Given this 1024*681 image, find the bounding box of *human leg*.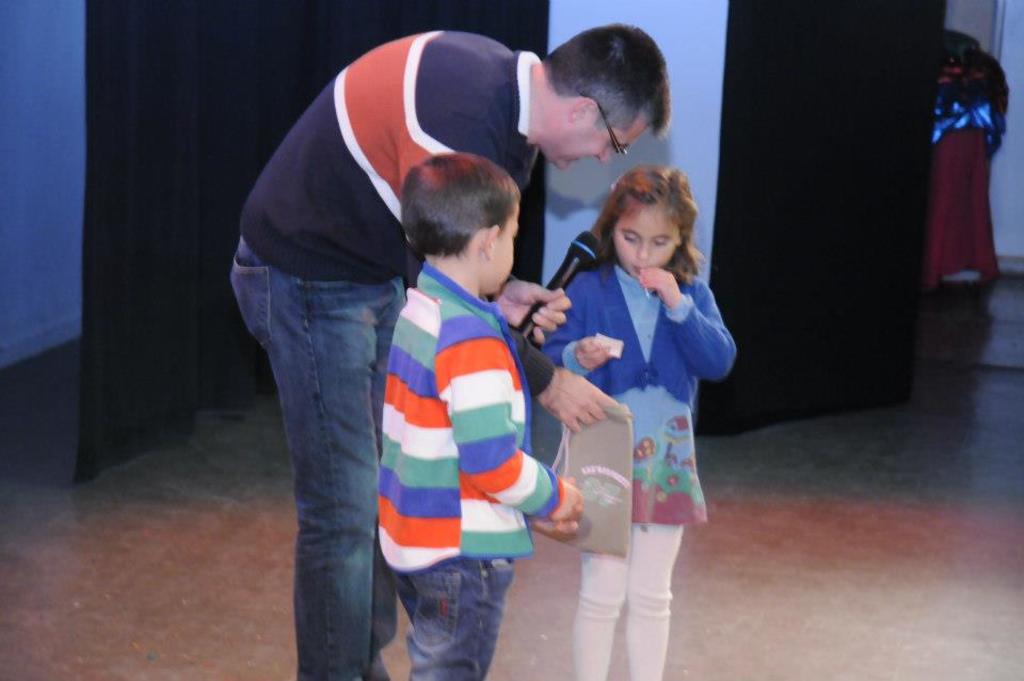
crop(626, 522, 687, 680).
